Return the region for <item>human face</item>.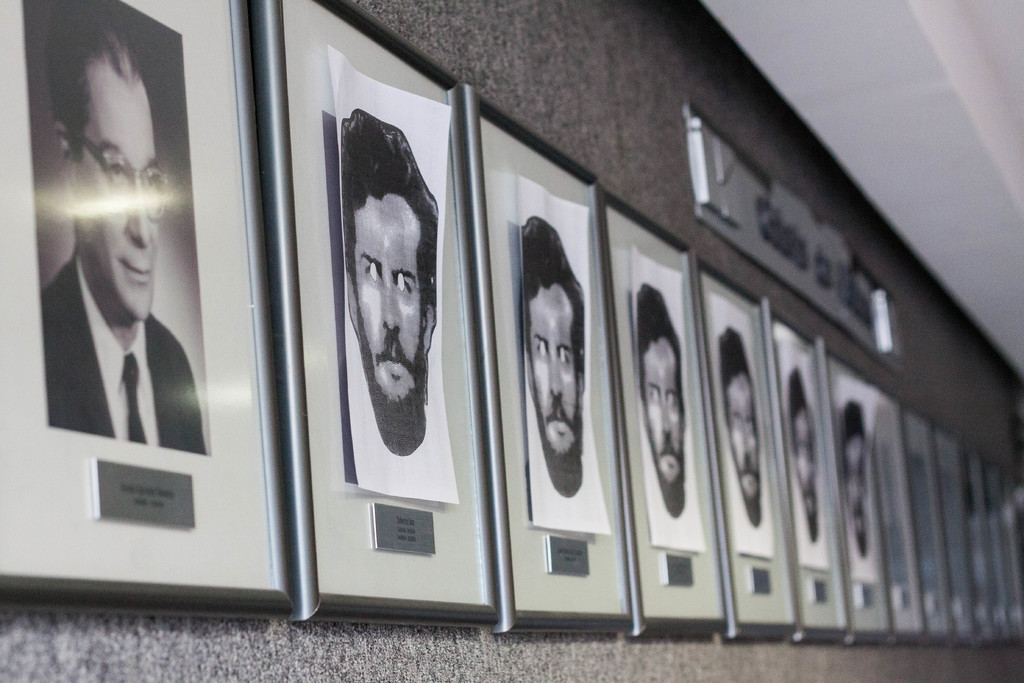
[356,193,423,400].
